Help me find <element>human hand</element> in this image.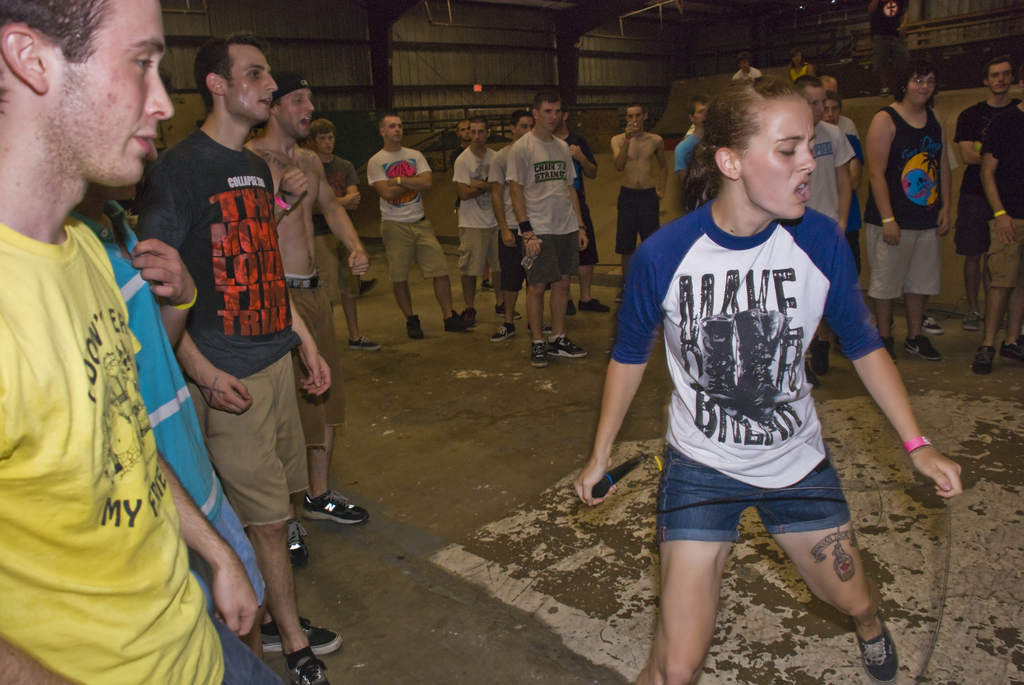
Found it: box=[128, 236, 198, 307].
